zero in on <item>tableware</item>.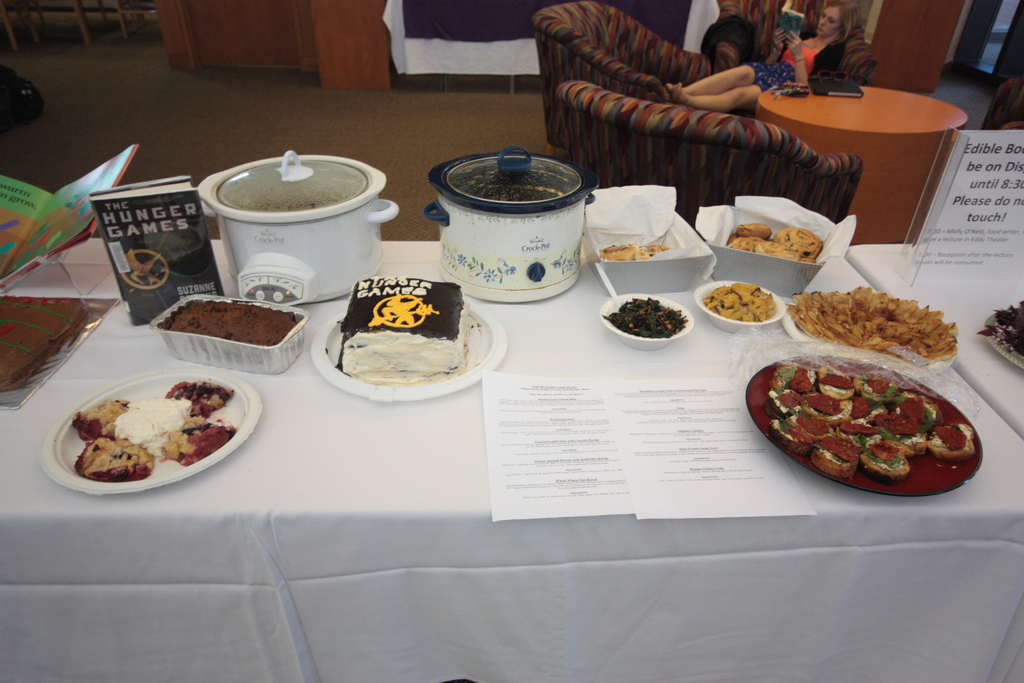
Zeroed in: crop(305, 294, 511, 398).
